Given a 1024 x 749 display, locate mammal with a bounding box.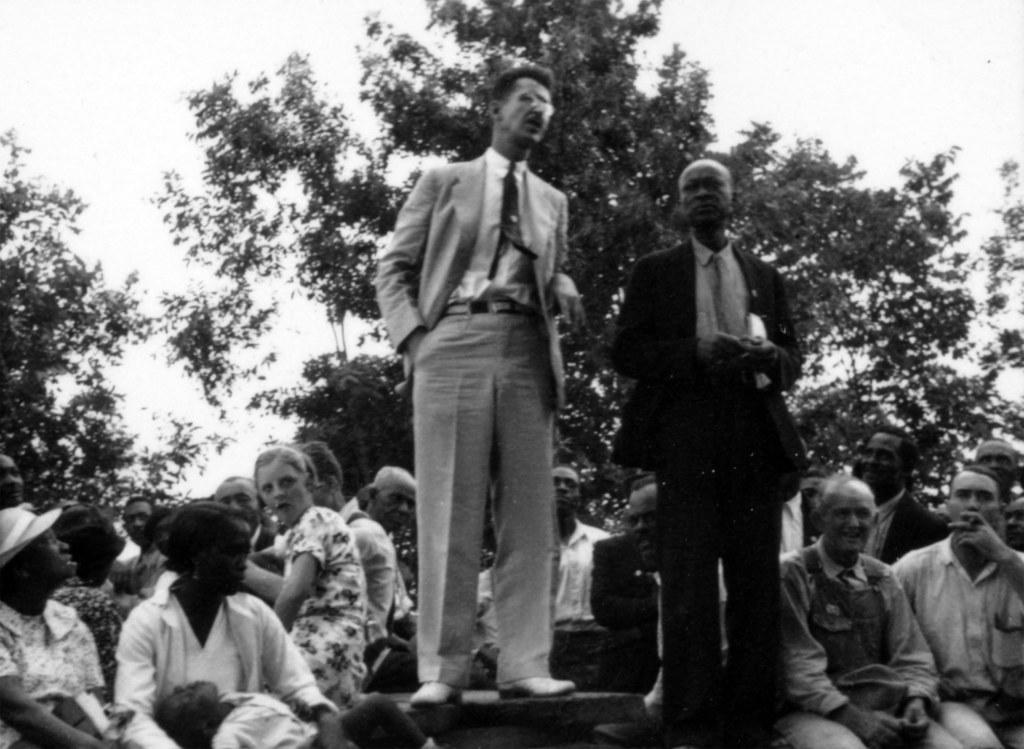
Located: [x1=965, y1=434, x2=1023, y2=545].
